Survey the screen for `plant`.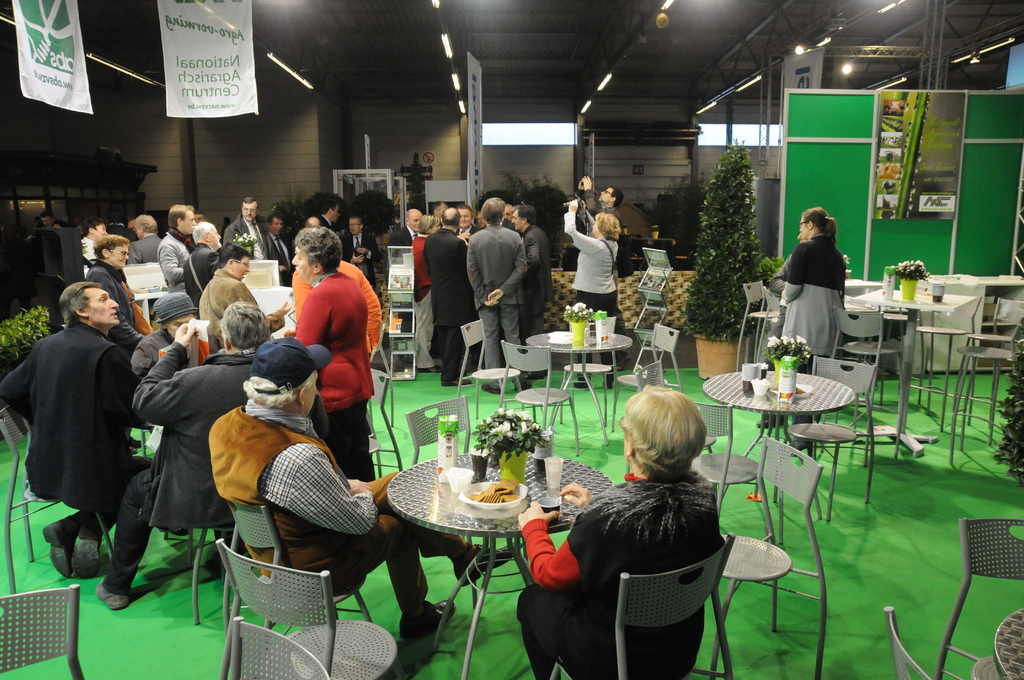
Survey found: locate(474, 170, 570, 238).
